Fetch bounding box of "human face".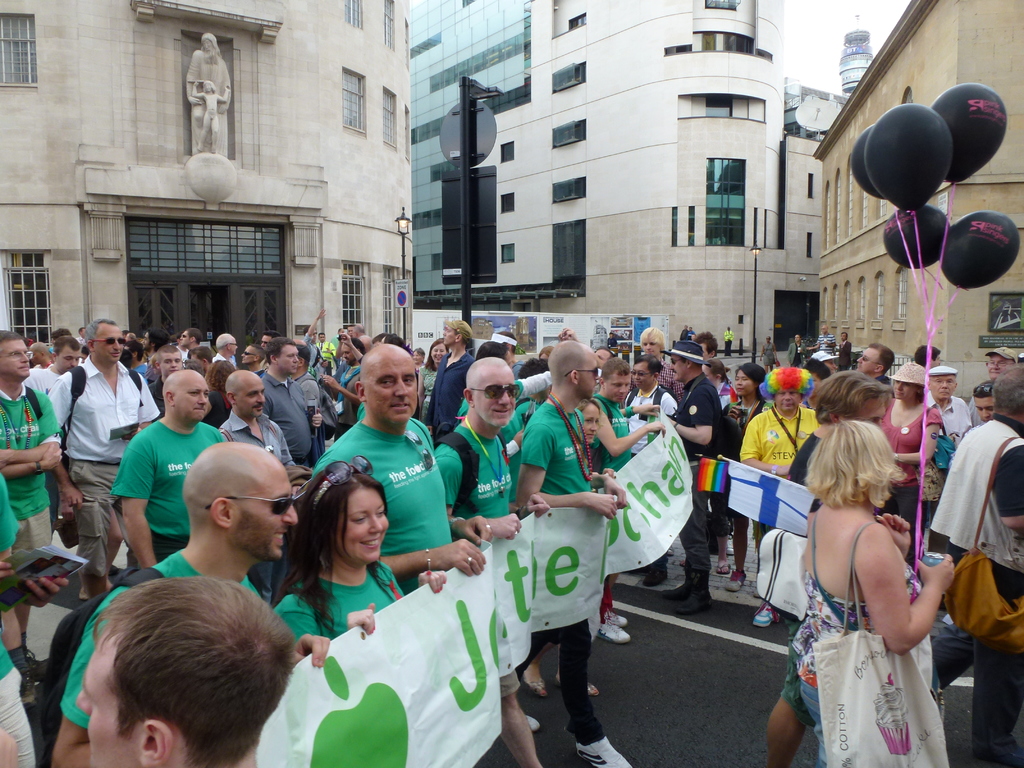
Bbox: {"left": 180, "top": 330, "right": 192, "bottom": 349}.
